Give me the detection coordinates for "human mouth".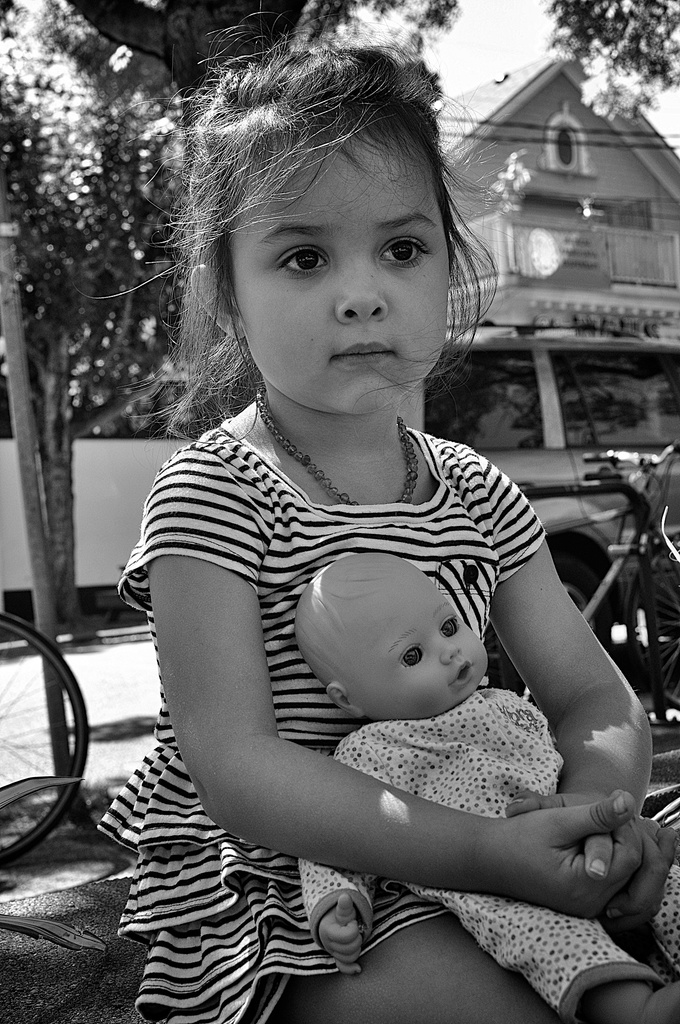
x1=448, y1=662, x2=474, y2=685.
